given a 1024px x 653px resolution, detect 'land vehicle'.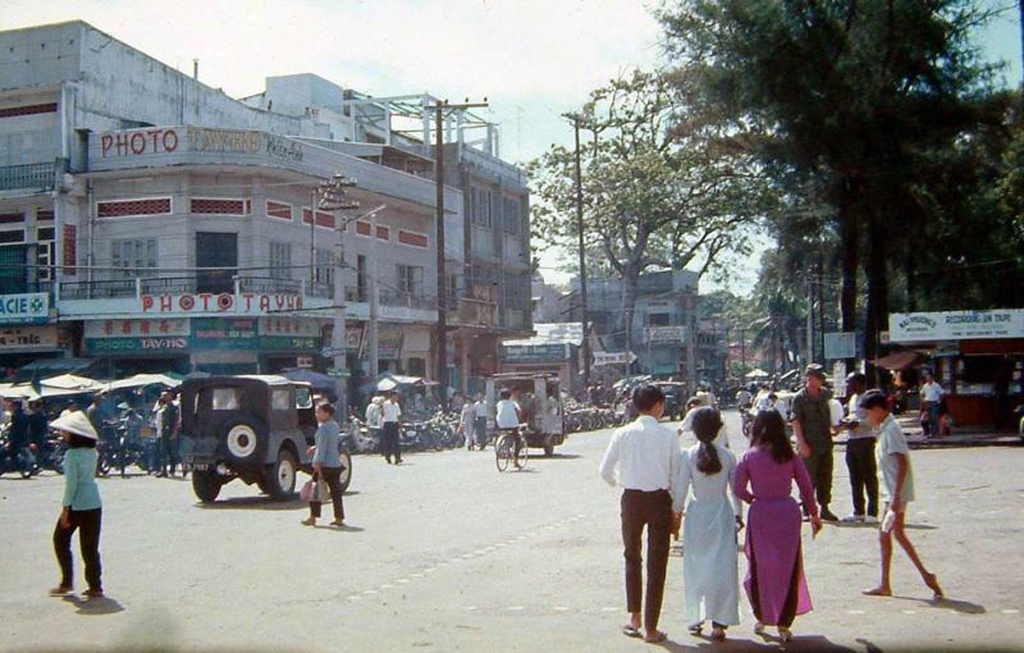
rect(651, 379, 691, 425).
